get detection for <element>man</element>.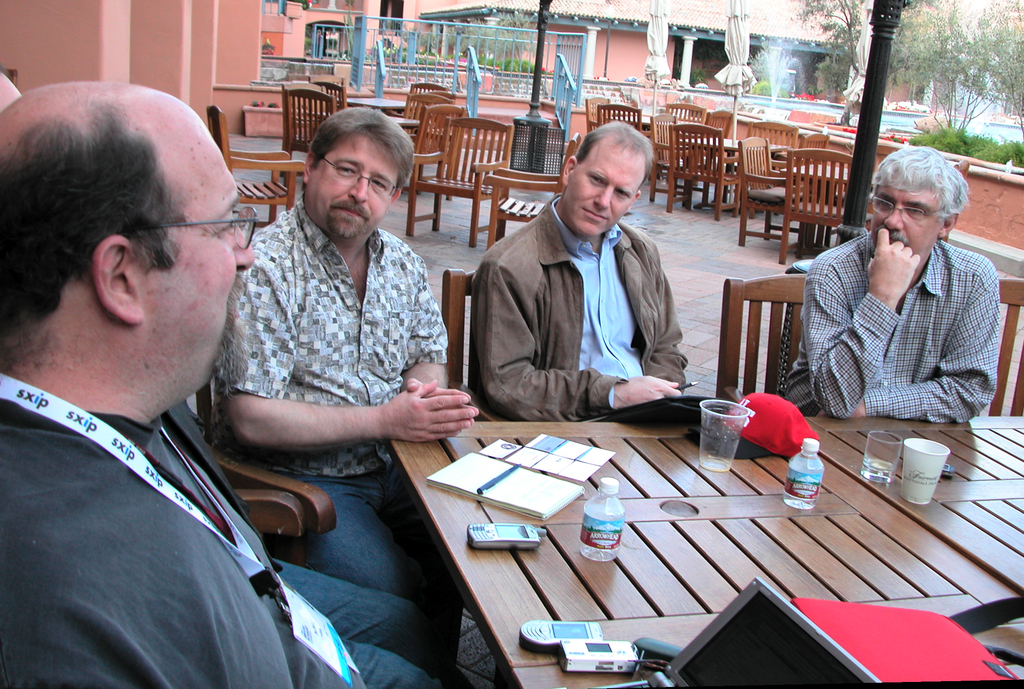
Detection: <bbox>778, 145, 1004, 423</bbox>.
